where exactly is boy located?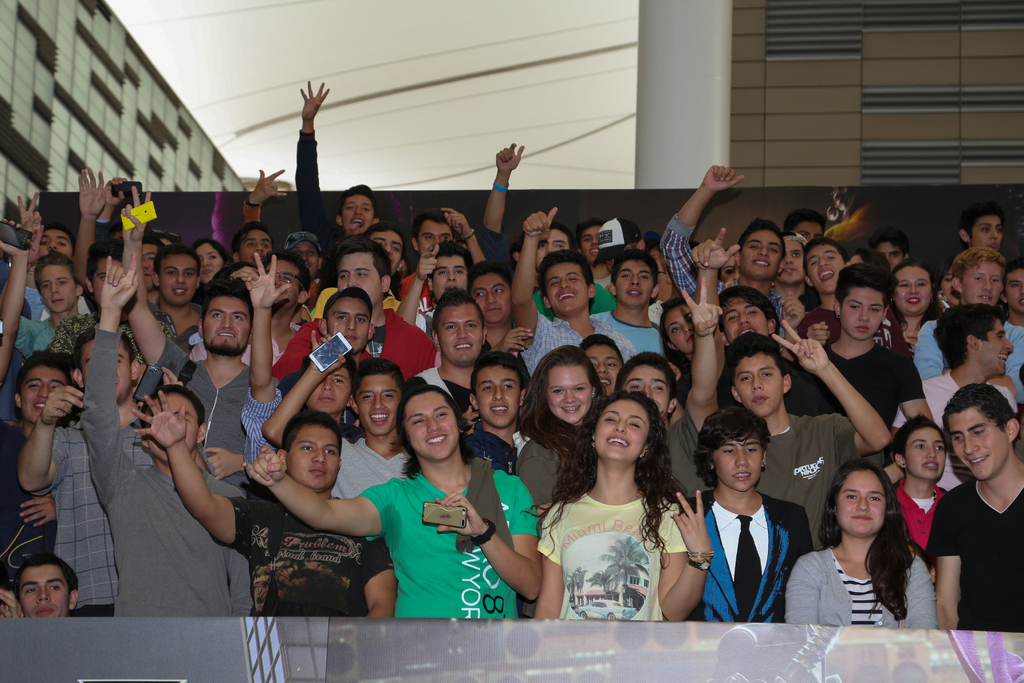
Its bounding box is BBox(17, 317, 157, 619).
